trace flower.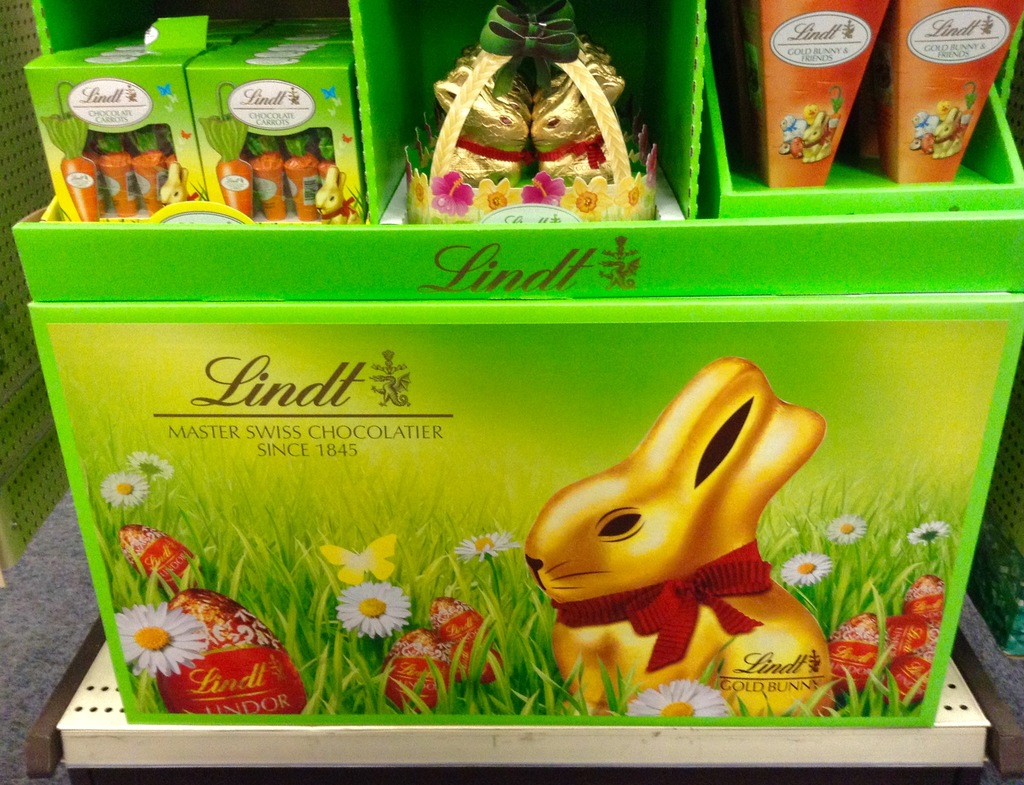
Traced to (x1=98, y1=470, x2=155, y2=507).
